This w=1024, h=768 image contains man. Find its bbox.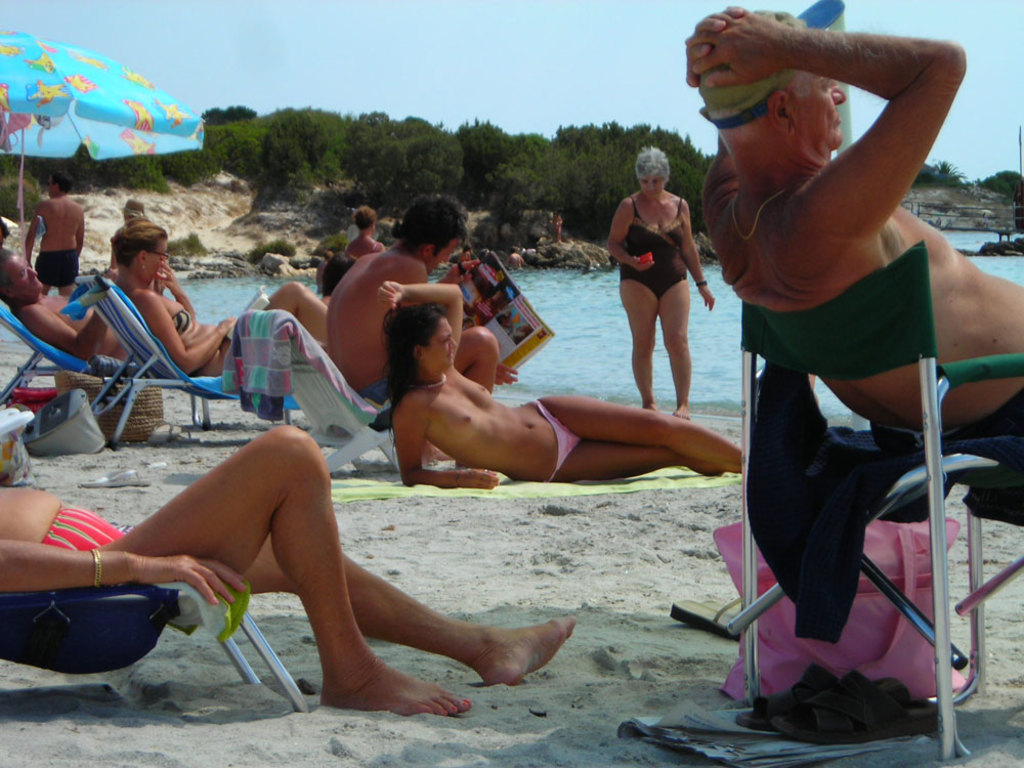
<box>0,245,137,364</box>.
